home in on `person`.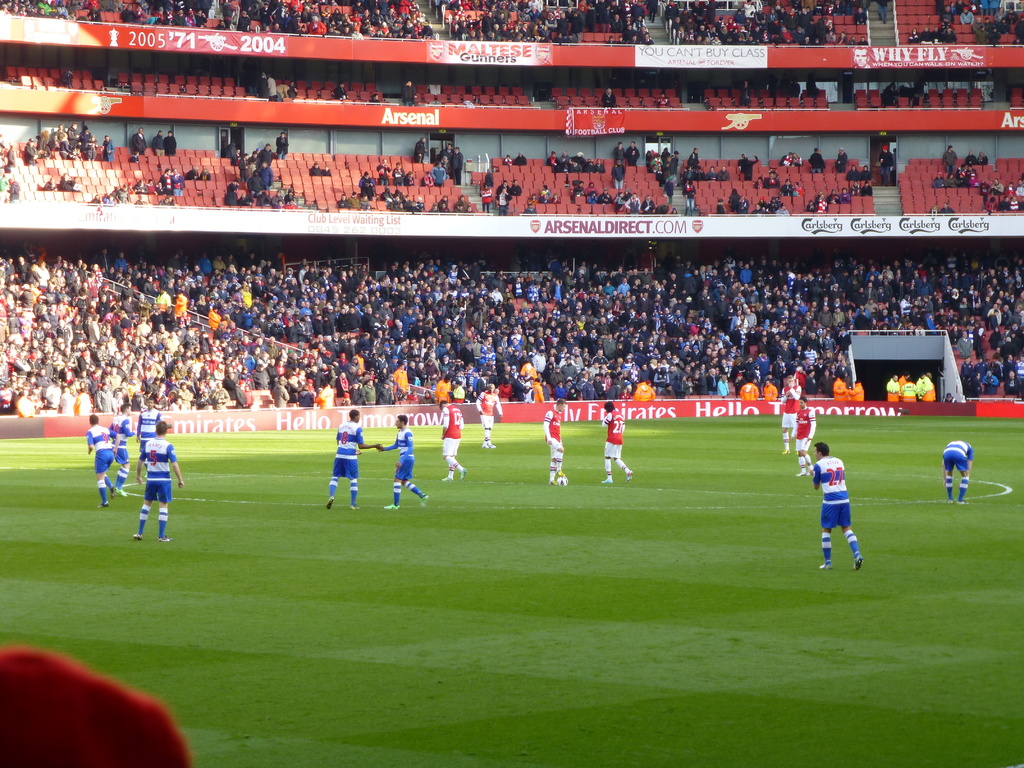
Homed in at 941 440 977 507.
